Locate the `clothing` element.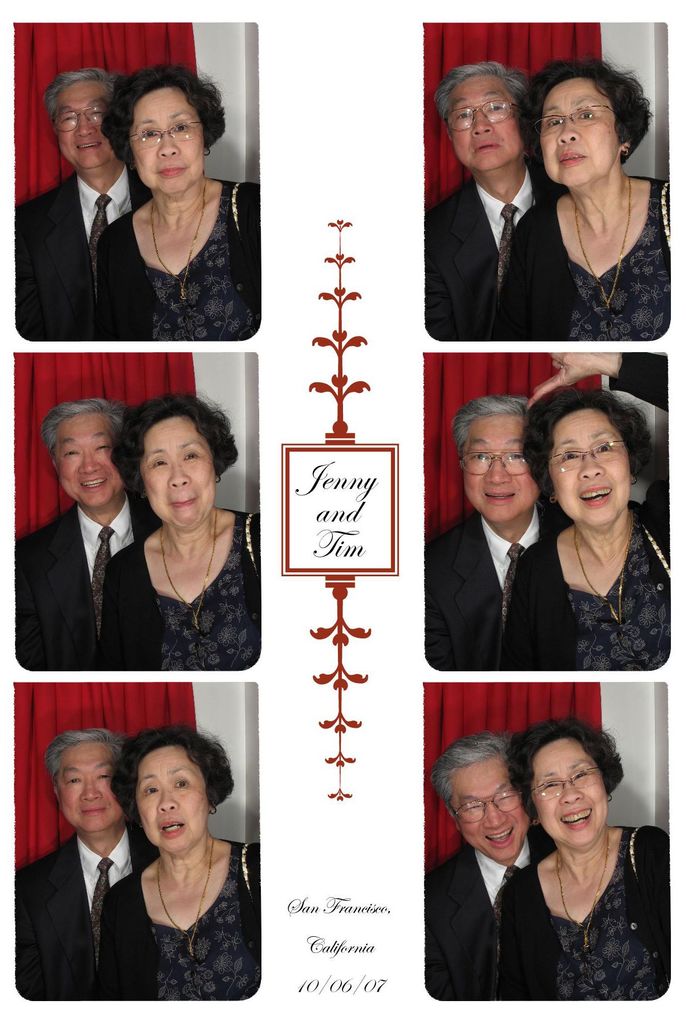
Element bbox: bbox(422, 507, 545, 685).
